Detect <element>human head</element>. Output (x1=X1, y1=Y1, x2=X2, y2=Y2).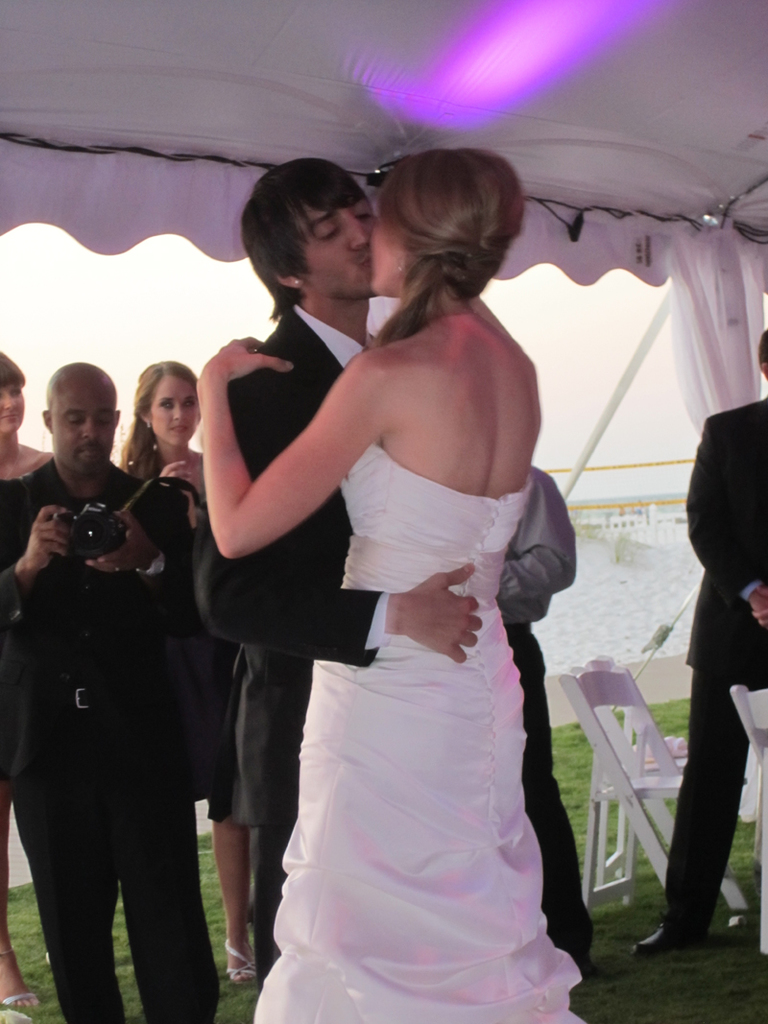
(x1=0, y1=355, x2=26, y2=428).
